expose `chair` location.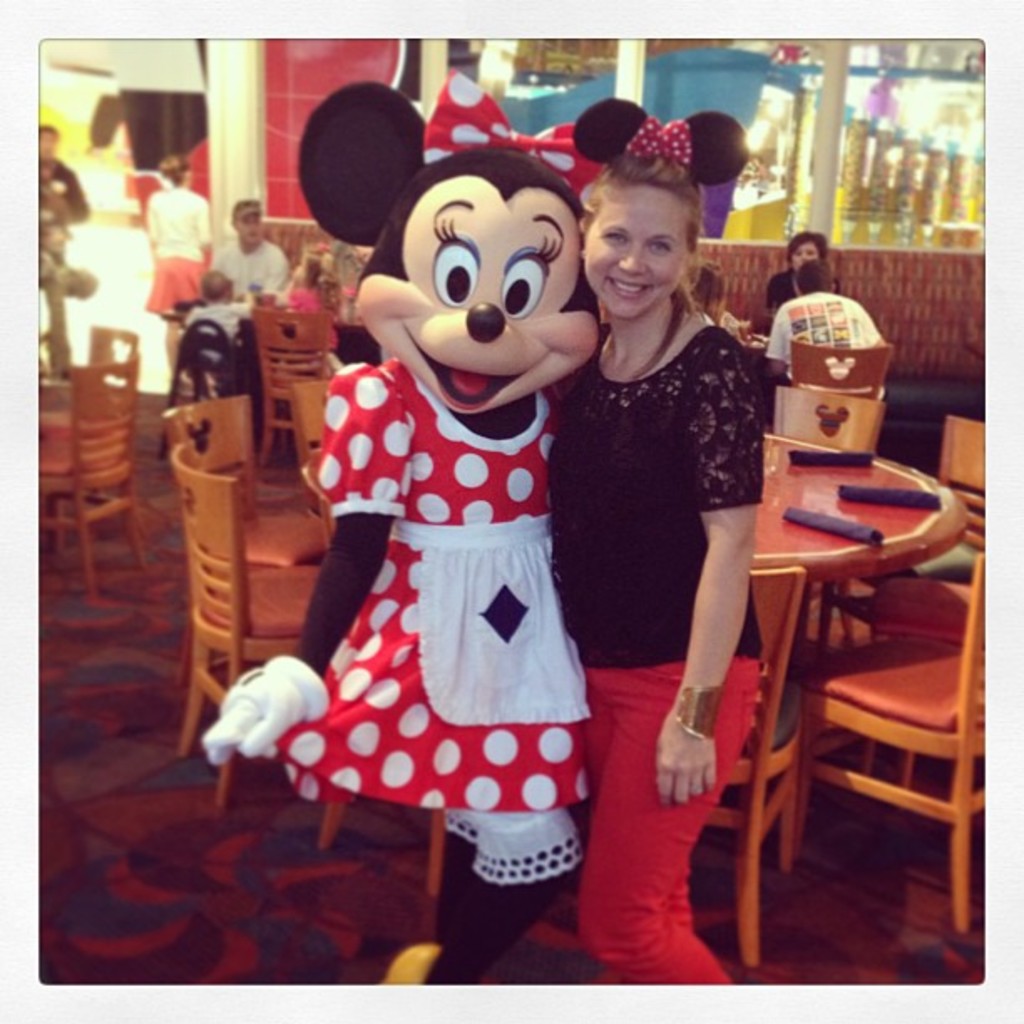
Exposed at <region>818, 410, 1012, 806</region>.
